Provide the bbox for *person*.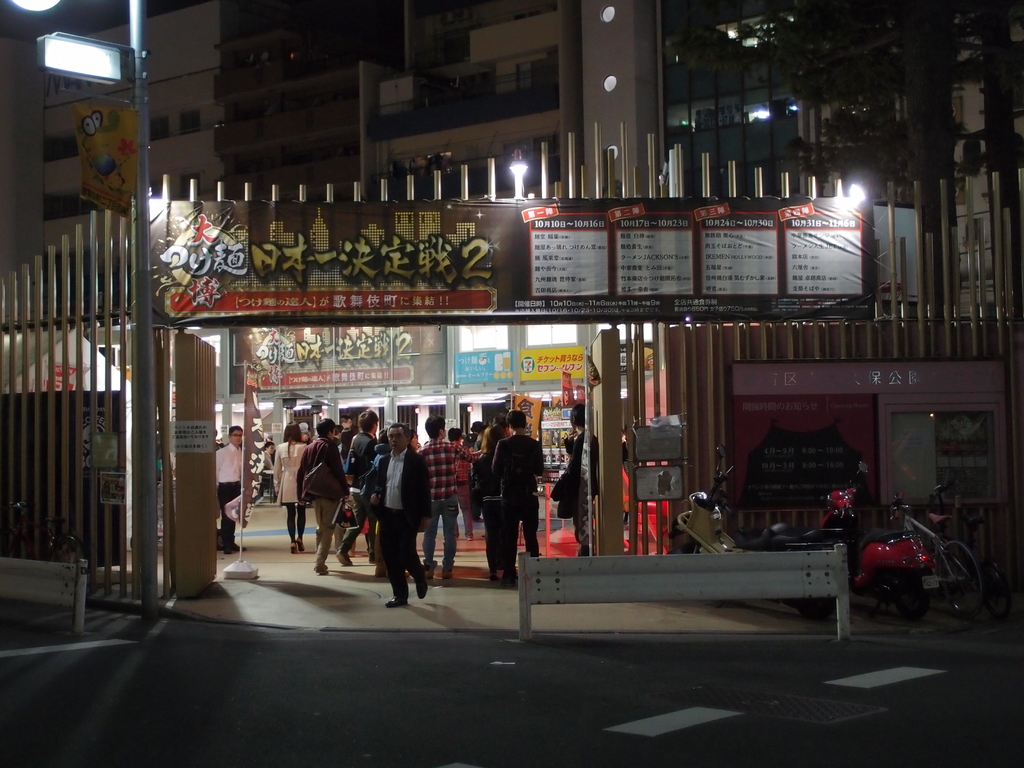
bbox(342, 408, 381, 561).
